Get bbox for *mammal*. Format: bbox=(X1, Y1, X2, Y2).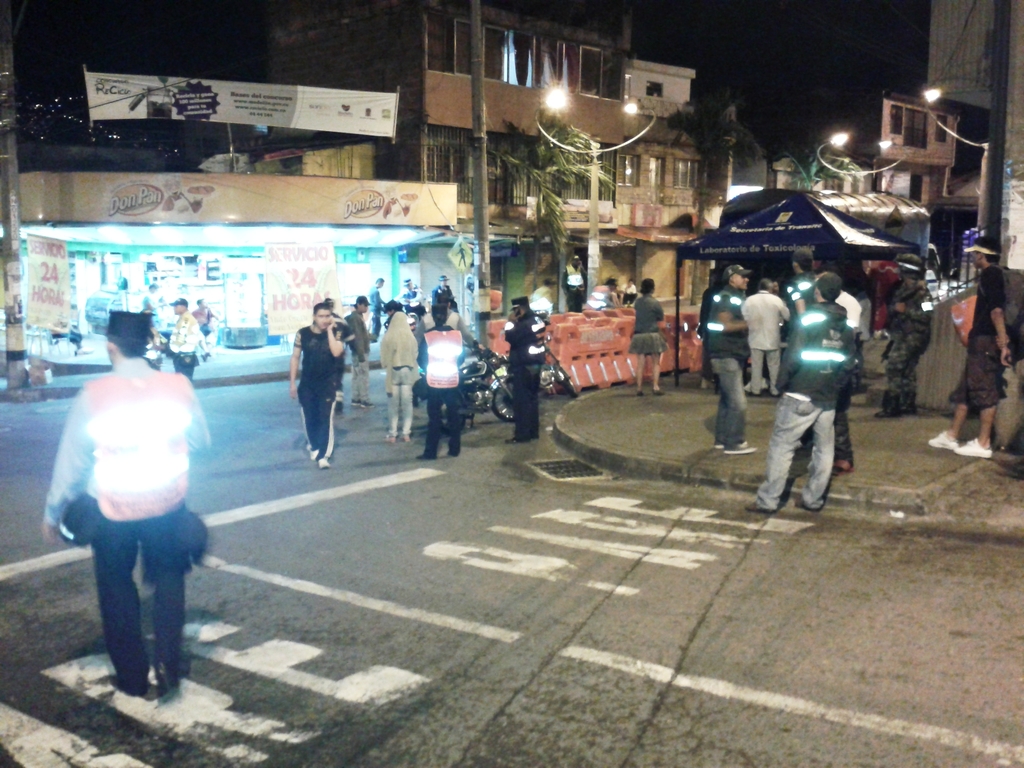
bbox=(369, 278, 388, 337).
